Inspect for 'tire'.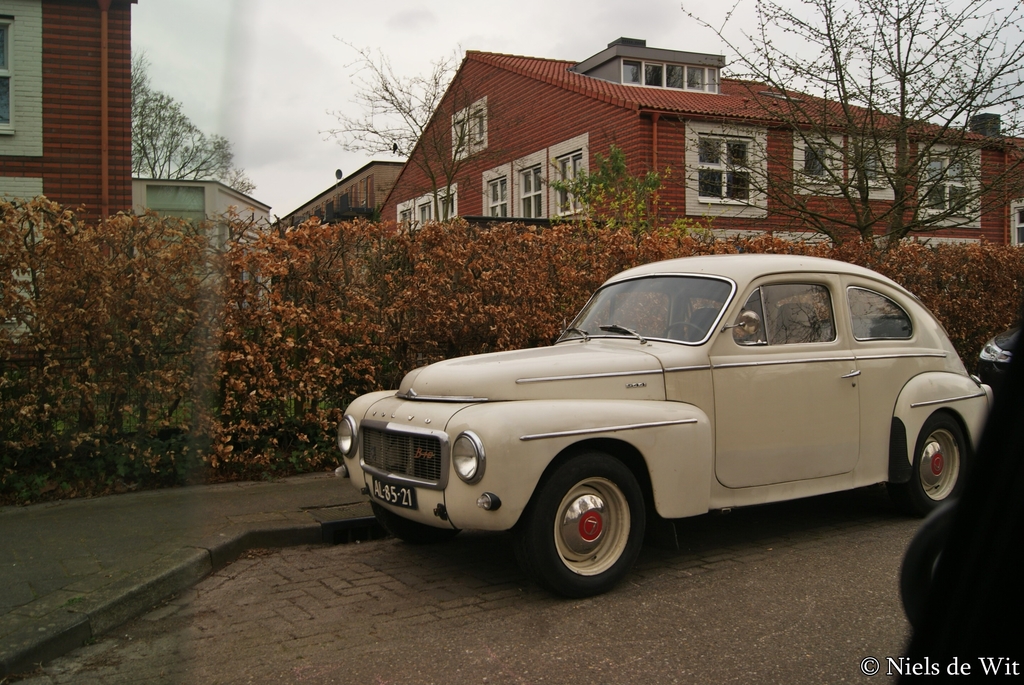
Inspection: l=533, t=468, r=662, b=584.
